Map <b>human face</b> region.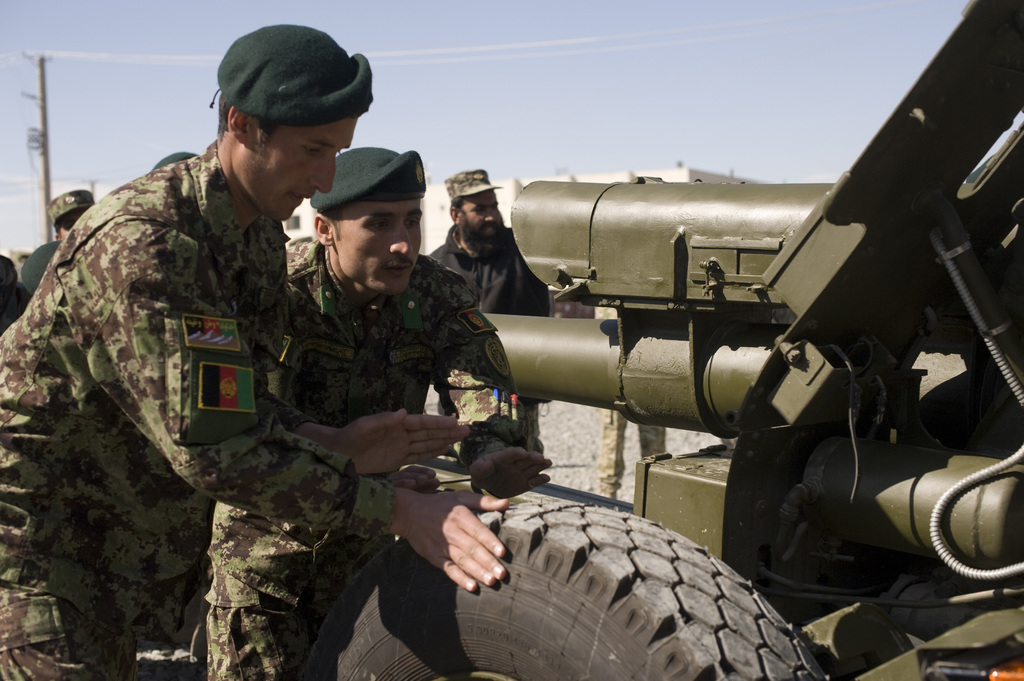
Mapped to BBox(251, 118, 358, 221).
